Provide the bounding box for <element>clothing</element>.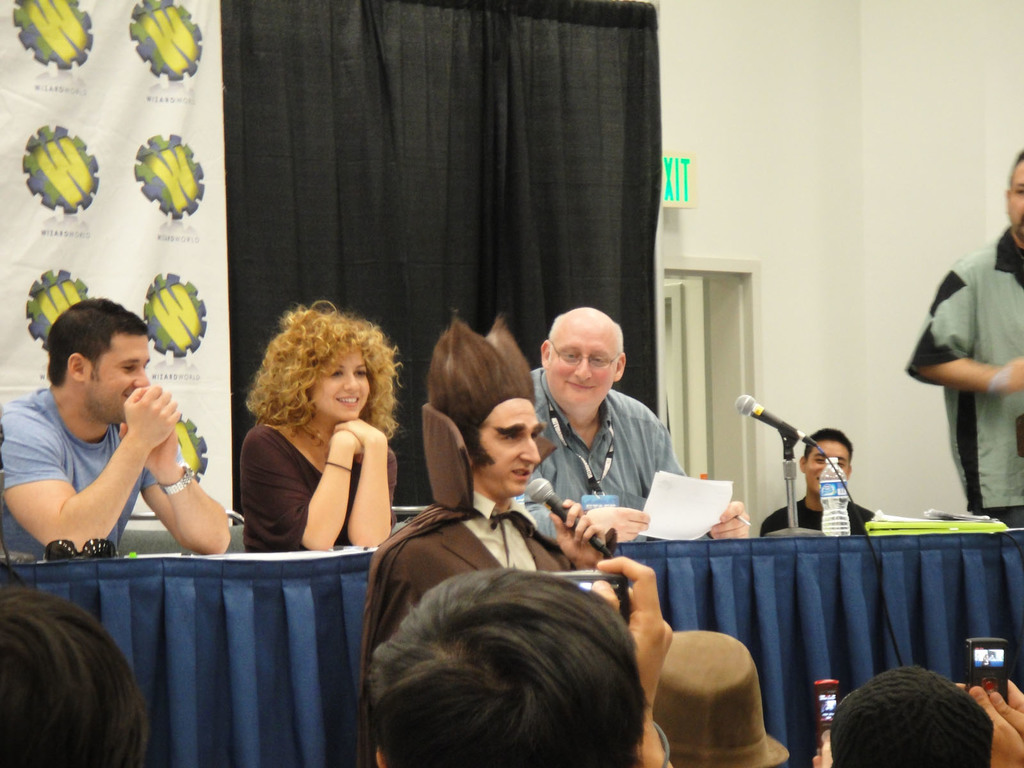
detection(221, 390, 390, 562).
